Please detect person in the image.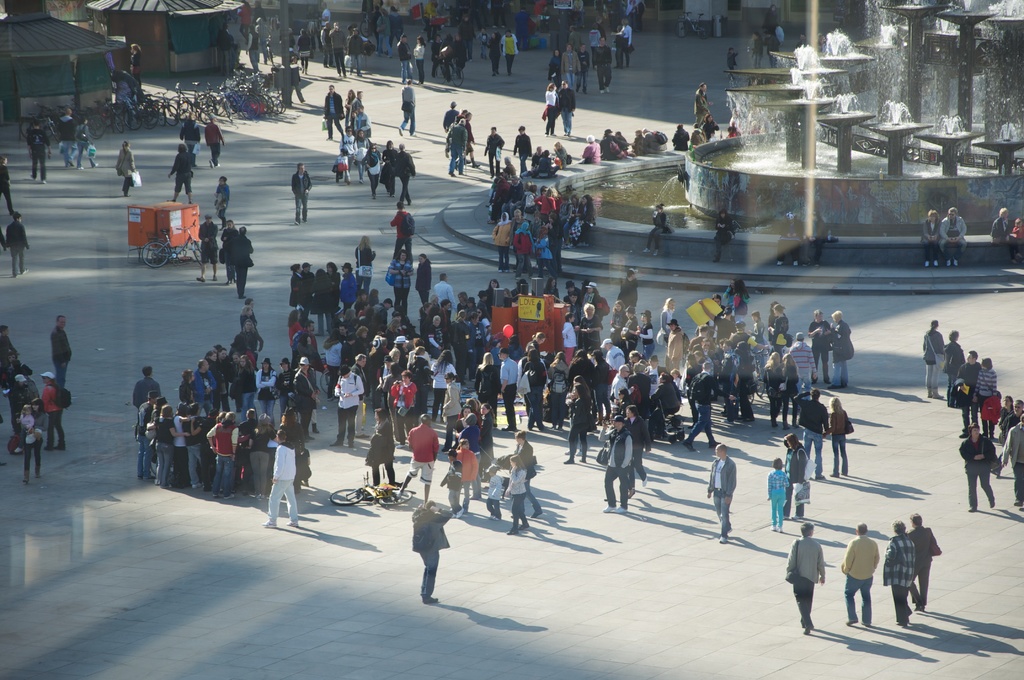
bbox=(508, 222, 533, 277).
